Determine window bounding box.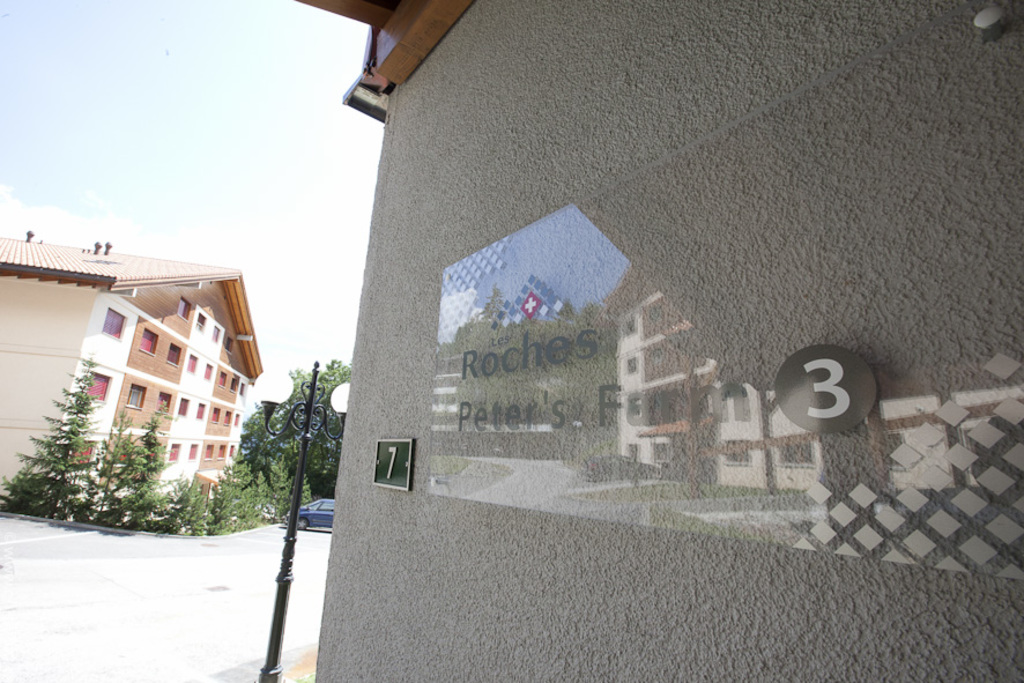
Determined: (x1=230, y1=414, x2=245, y2=438).
